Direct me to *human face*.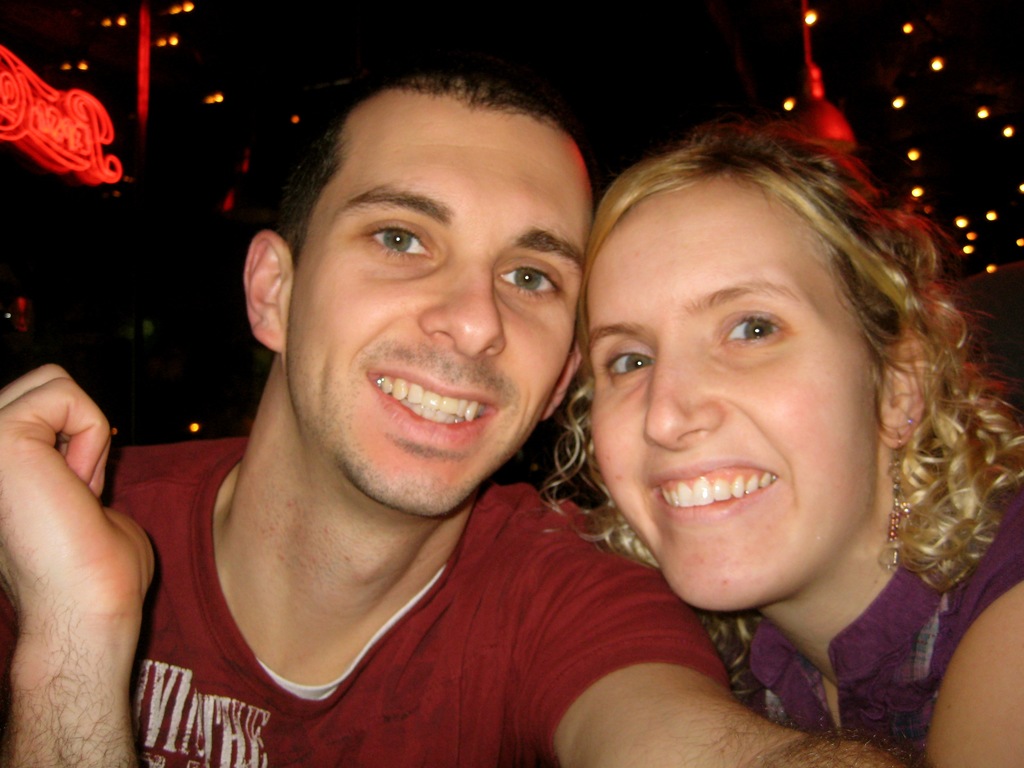
Direction: [267, 99, 572, 518].
